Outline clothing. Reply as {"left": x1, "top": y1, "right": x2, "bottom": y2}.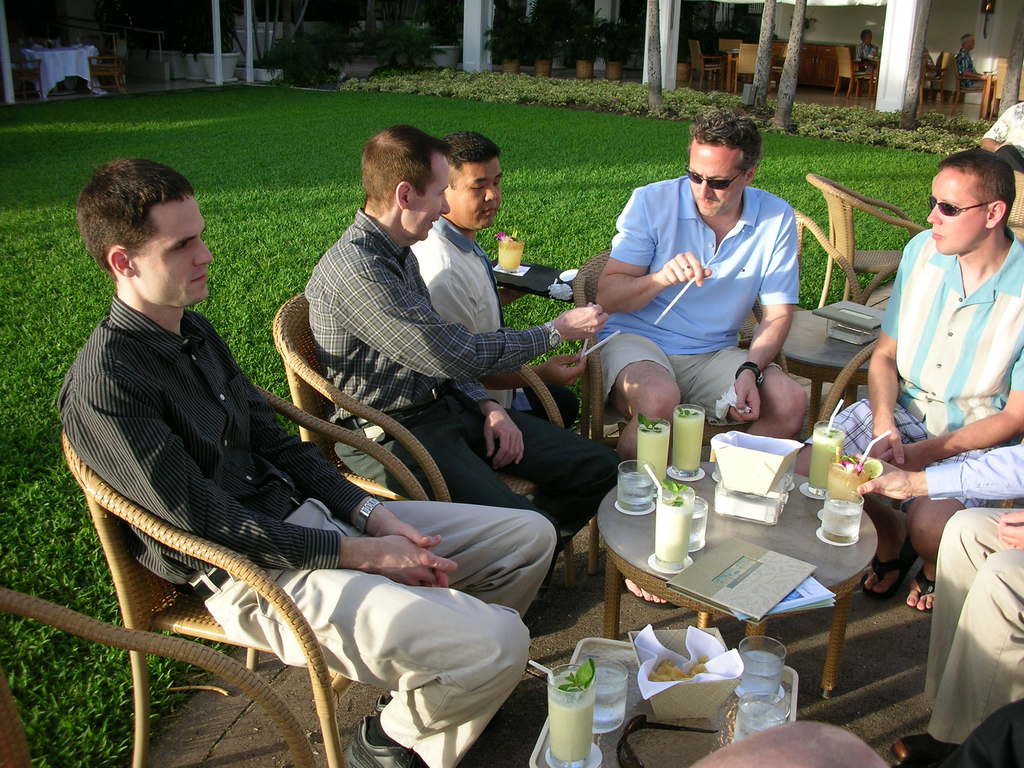
{"left": 395, "top": 223, "right": 591, "bottom": 447}.
